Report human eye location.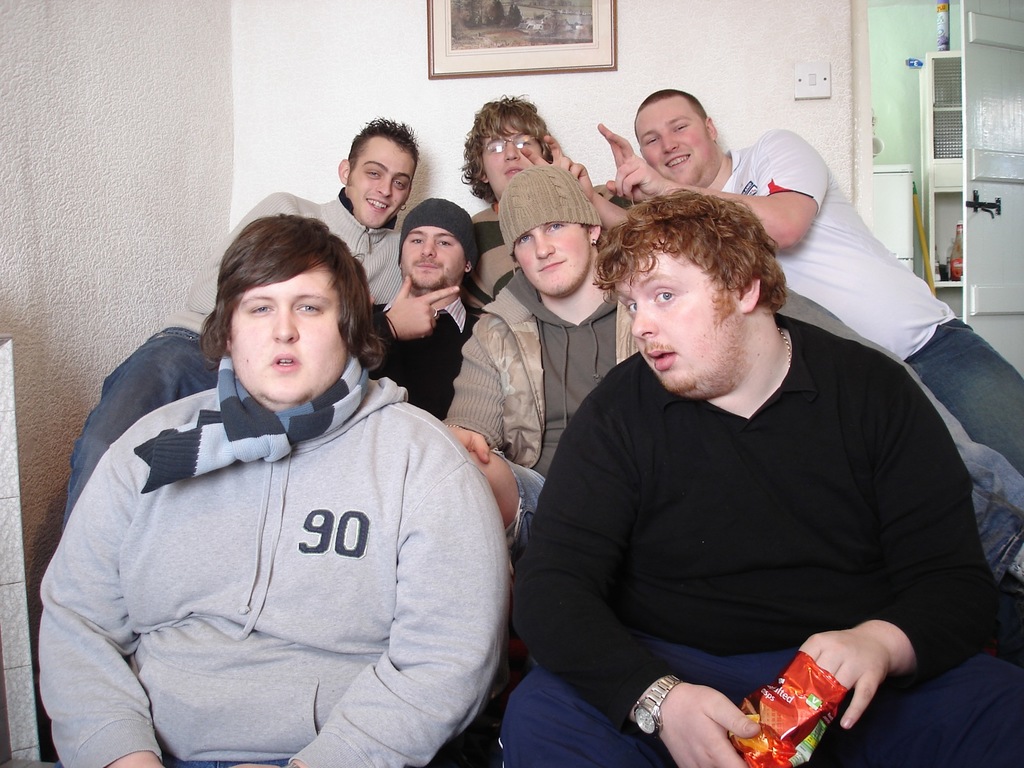
Report: x1=545 y1=221 x2=566 y2=234.
